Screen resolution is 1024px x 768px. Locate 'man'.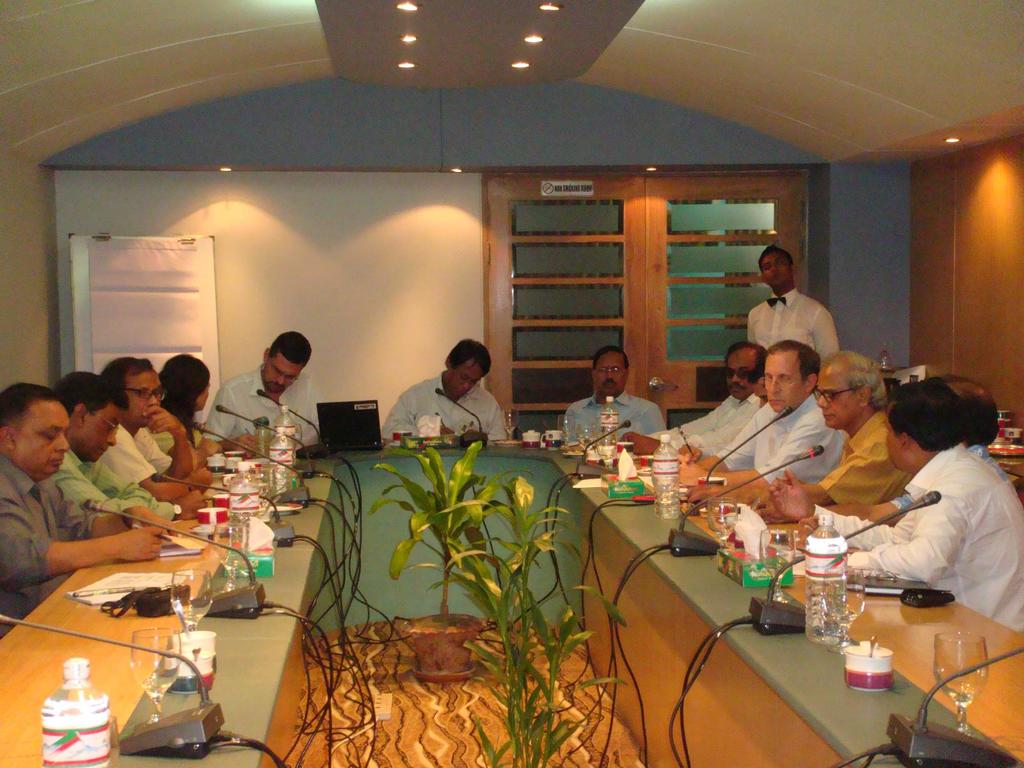
locate(741, 240, 844, 369).
